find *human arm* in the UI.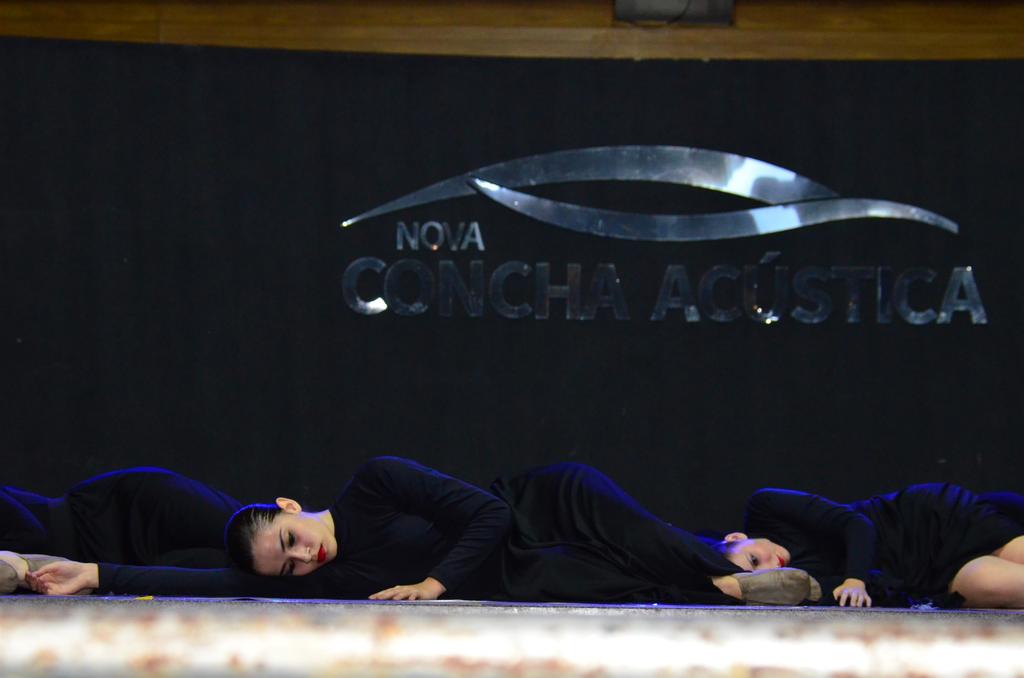
UI element at box(18, 561, 239, 601).
